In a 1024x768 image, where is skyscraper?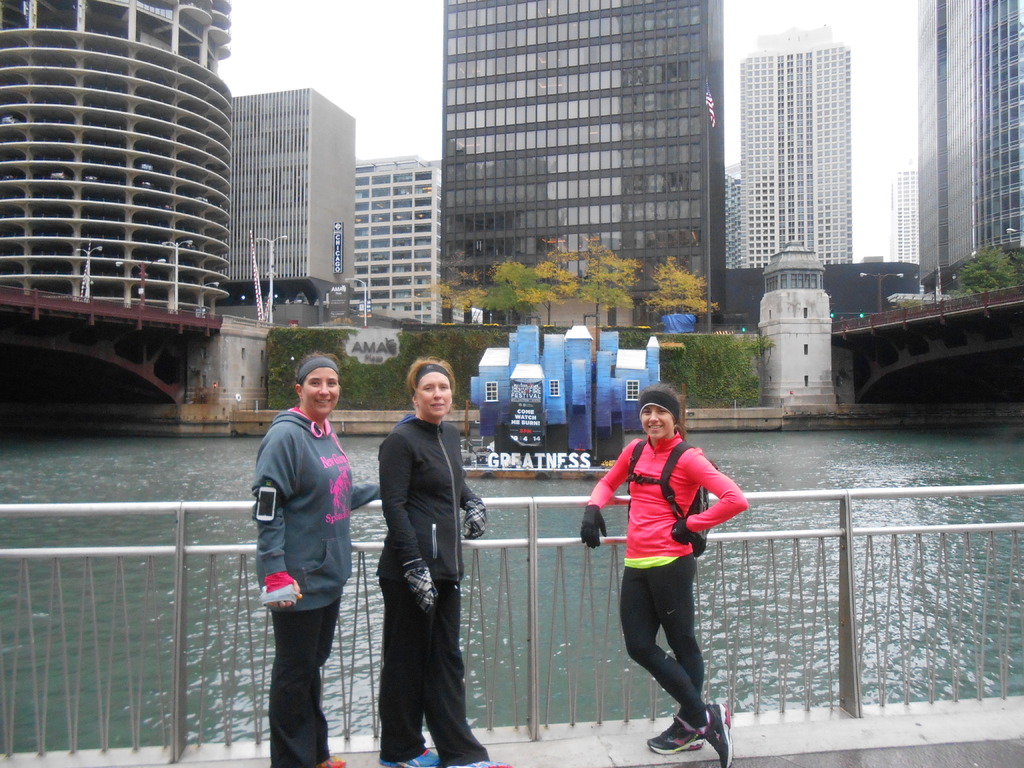
{"left": 740, "top": 24, "right": 852, "bottom": 267}.
